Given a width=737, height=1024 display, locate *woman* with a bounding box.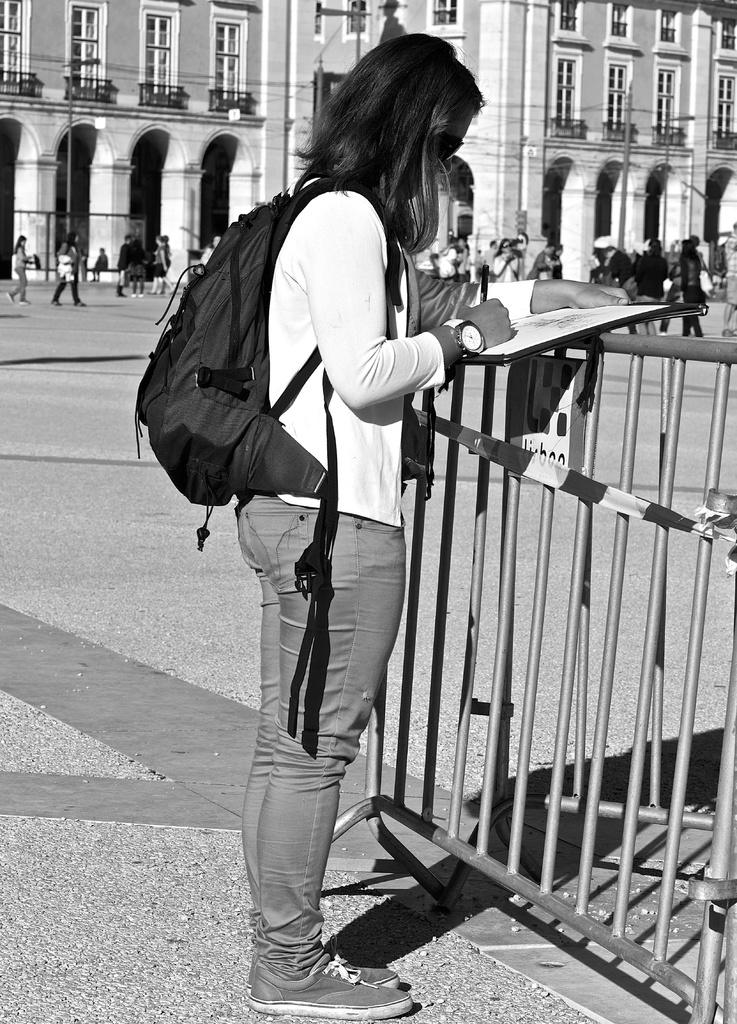
Located: pyautogui.locateOnScreen(53, 235, 81, 308).
